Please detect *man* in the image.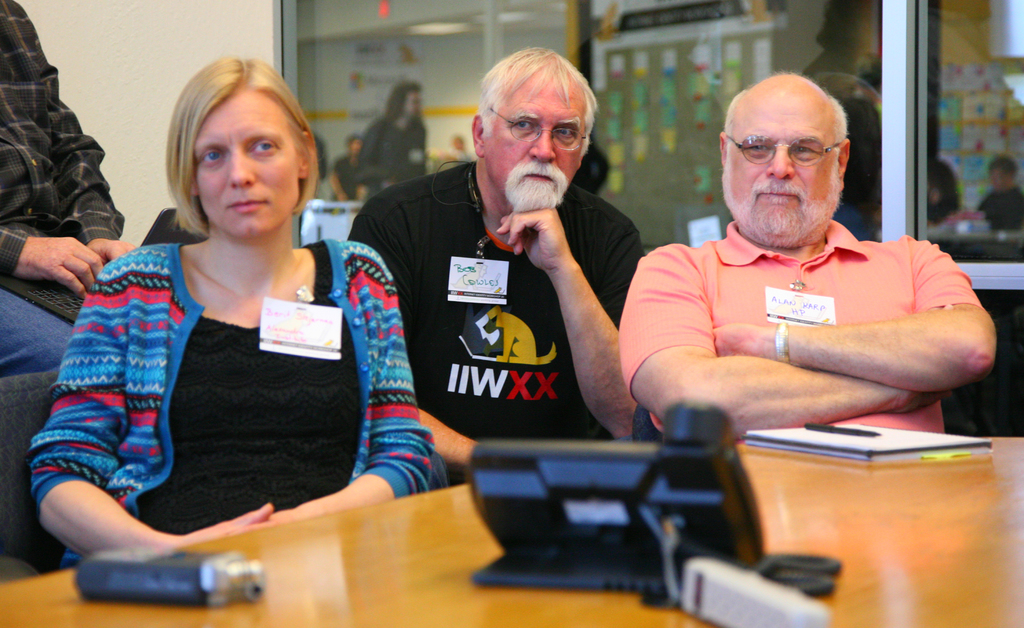
593/79/995/478.
